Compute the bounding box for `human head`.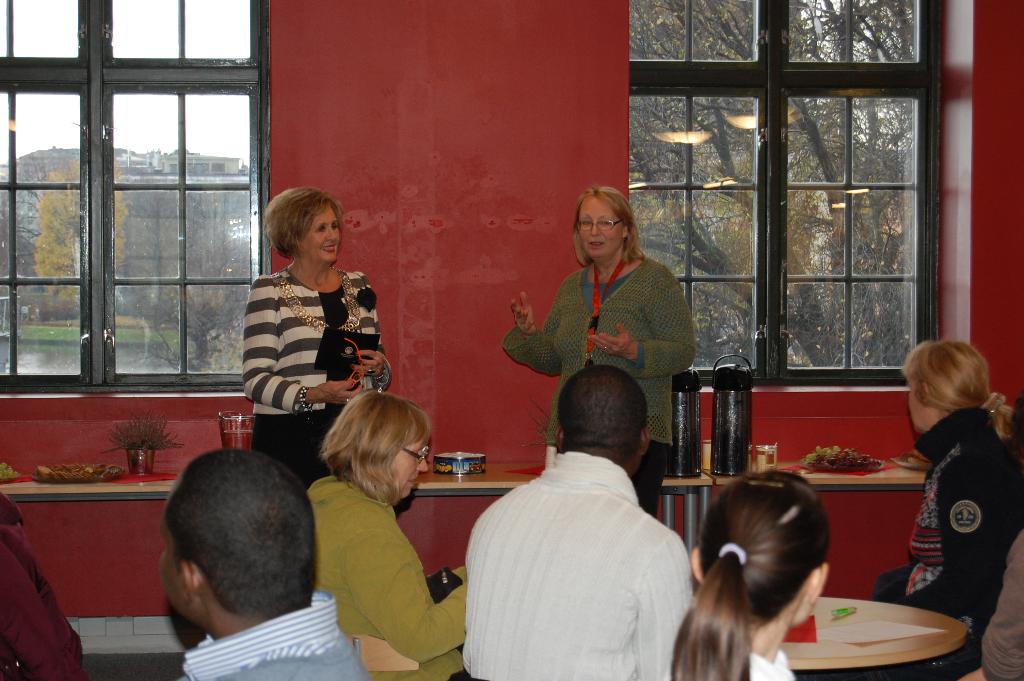
{"left": 147, "top": 459, "right": 329, "bottom": 652}.
